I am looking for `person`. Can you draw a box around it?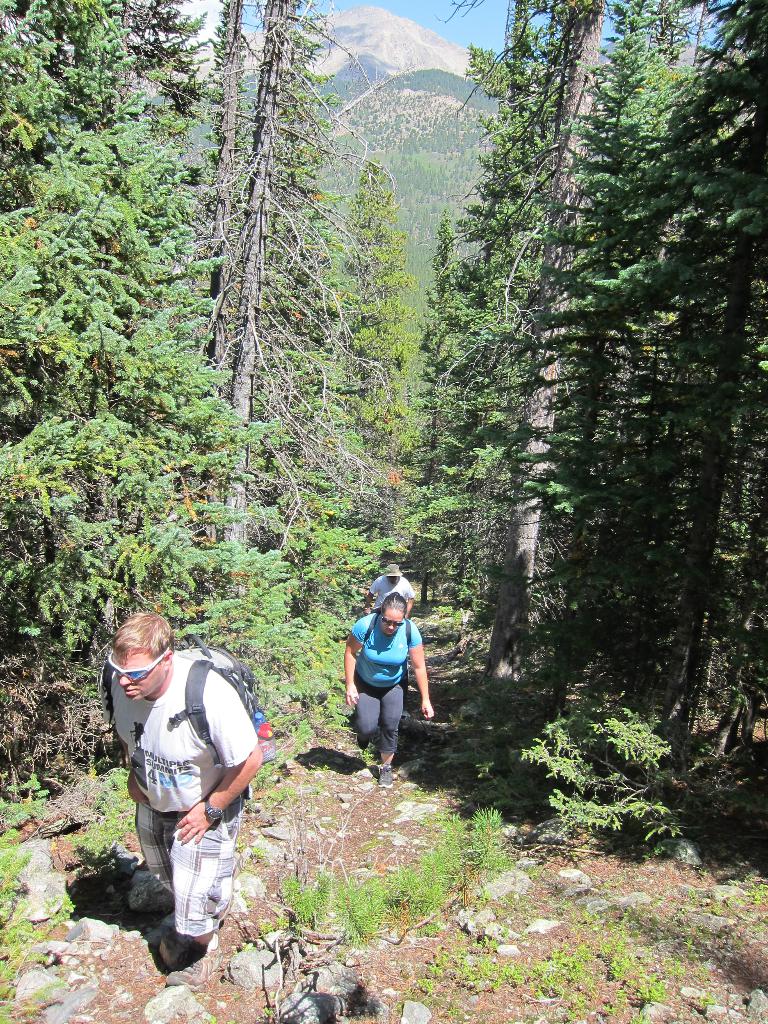
Sure, the bounding box is rect(364, 568, 417, 615).
